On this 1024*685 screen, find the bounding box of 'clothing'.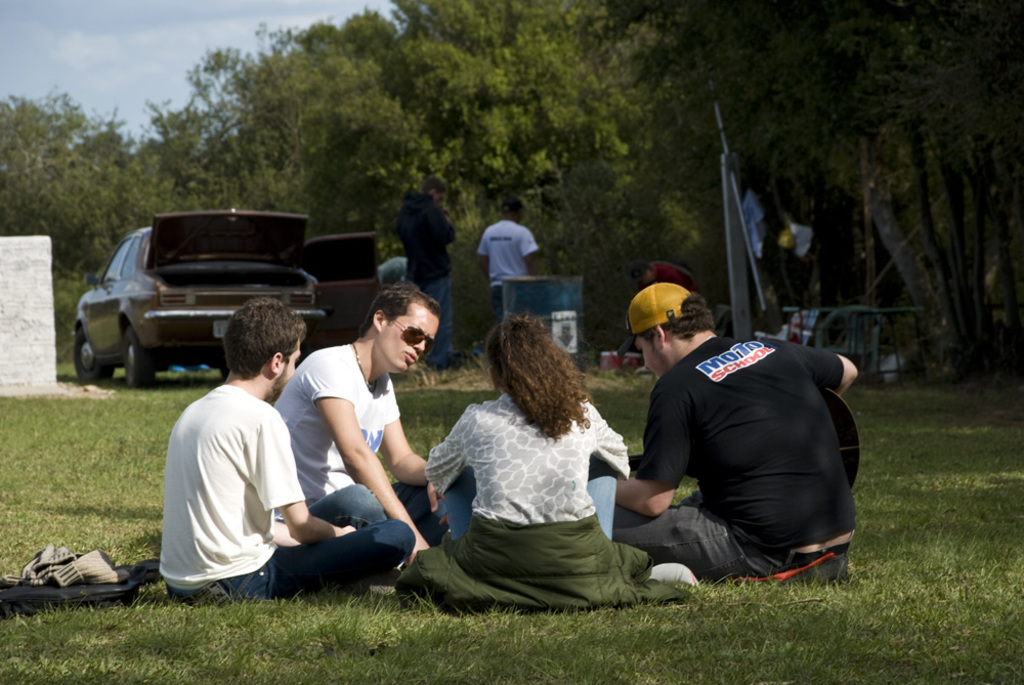
Bounding box: crop(417, 388, 638, 626).
